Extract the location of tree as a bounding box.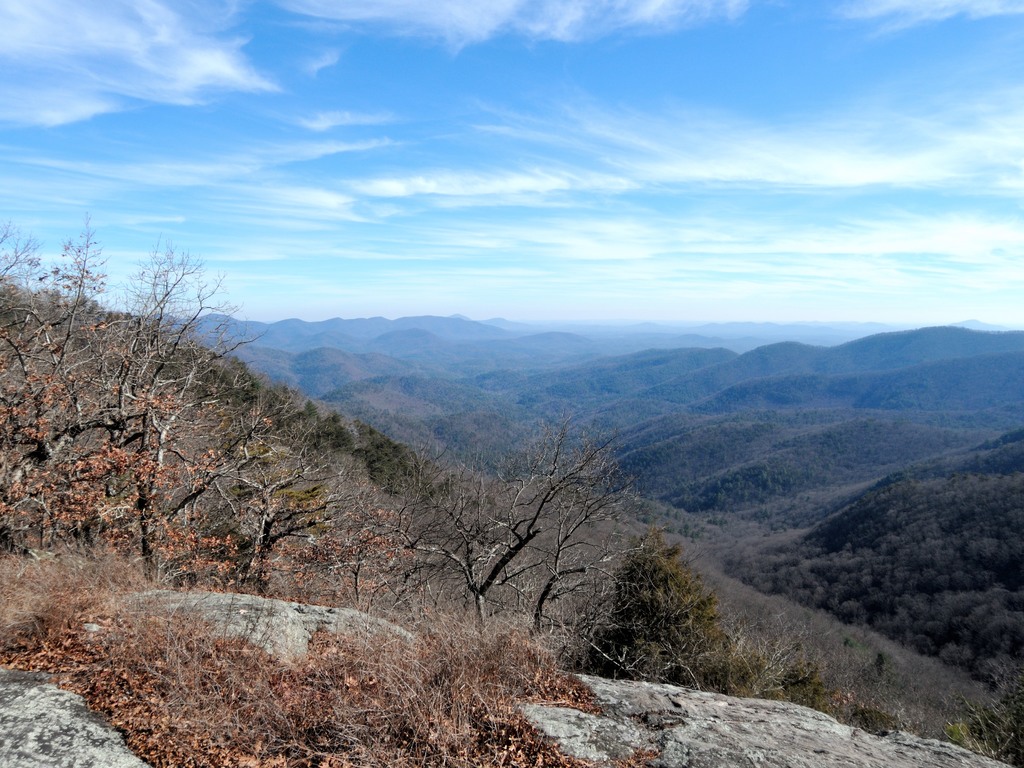
326, 479, 426, 622.
